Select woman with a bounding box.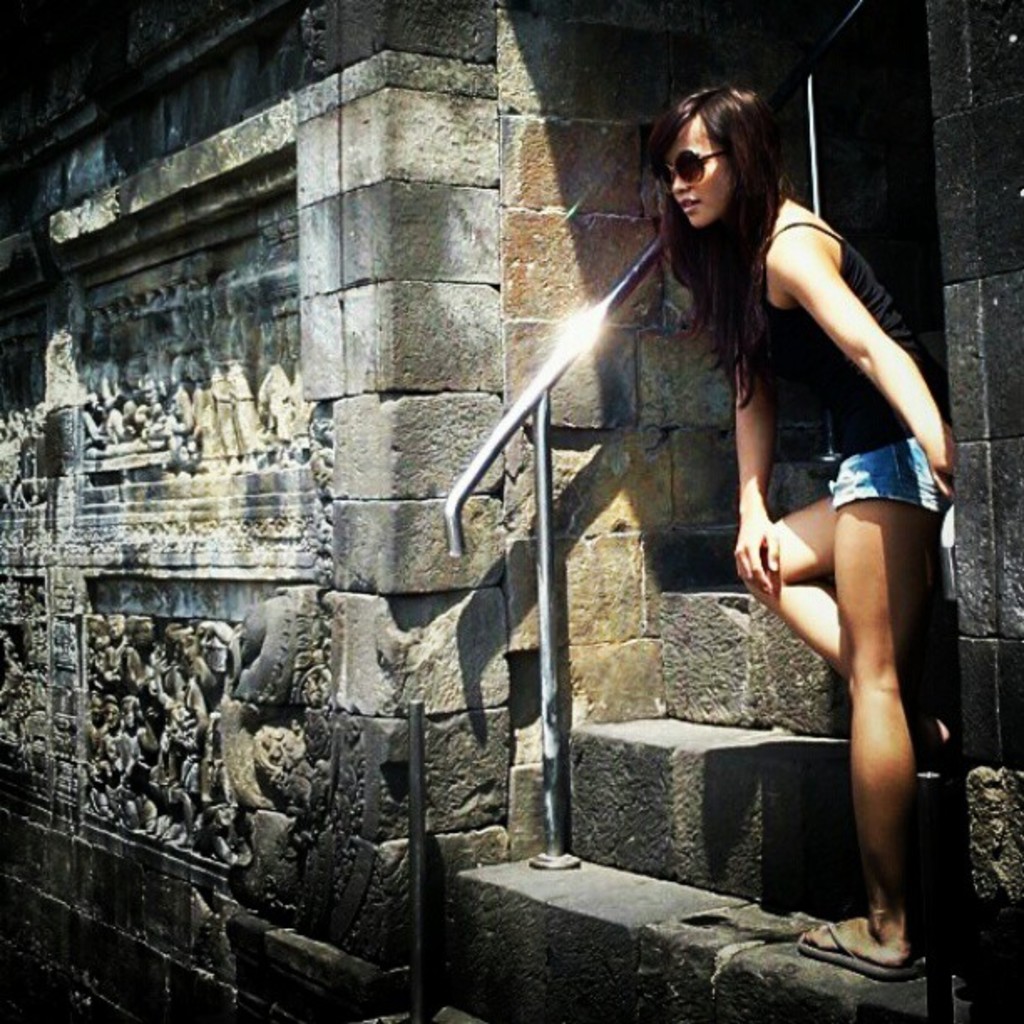
[621, 72, 975, 1001].
